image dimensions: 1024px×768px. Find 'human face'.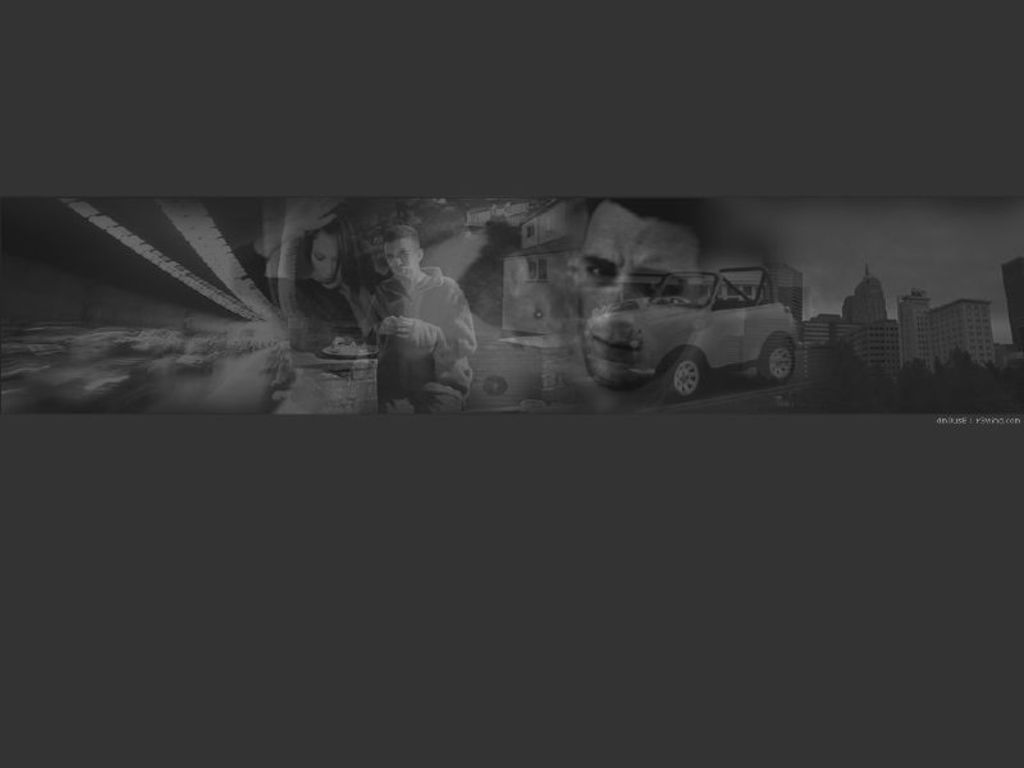
(381,242,417,279).
